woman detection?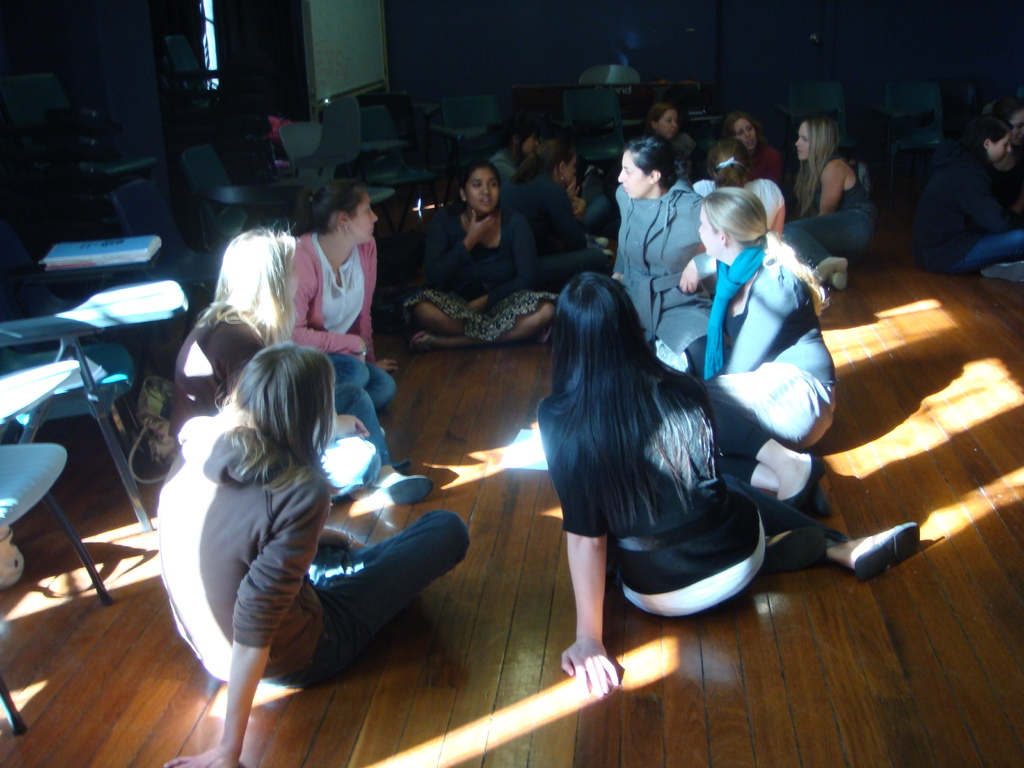
{"left": 538, "top": 269, "right": 916, "bottom": 698}
